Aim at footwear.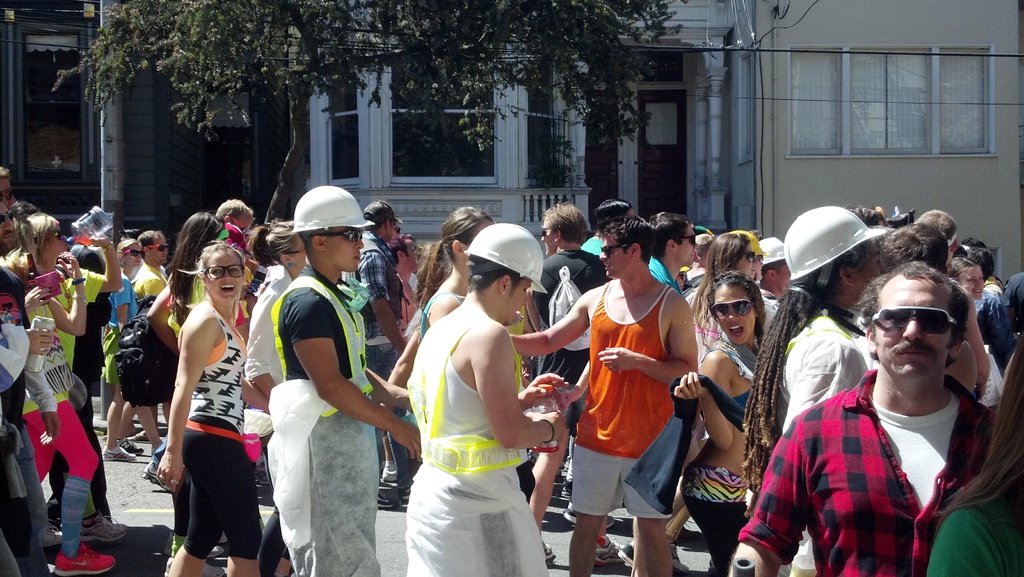
Aimed at detection(49, 540, 116, 576).
